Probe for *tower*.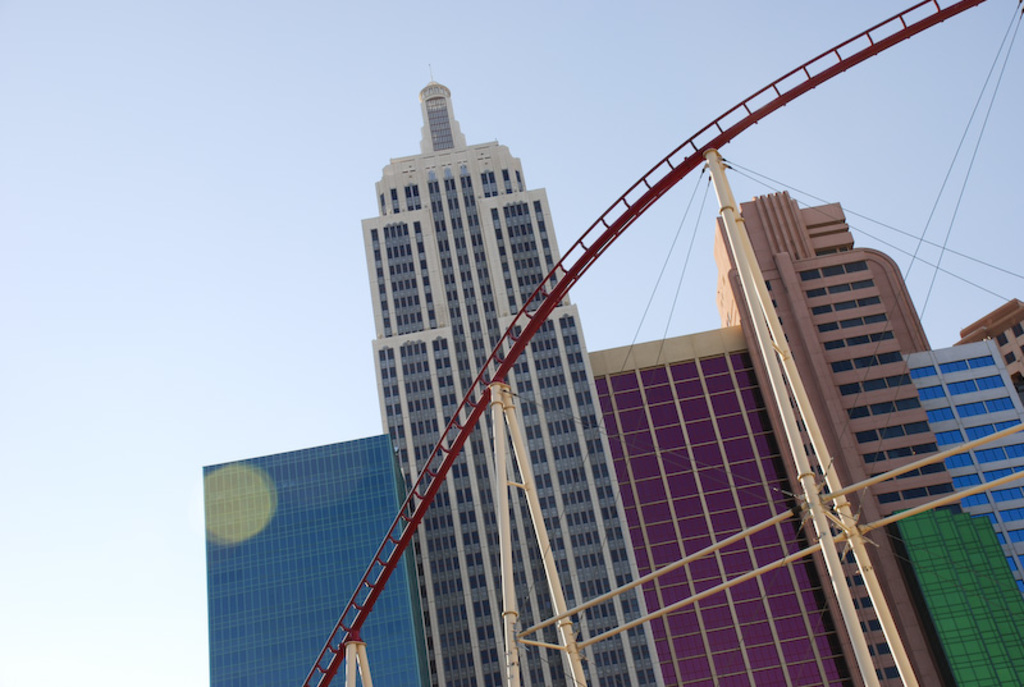
Probe result: 202, 65, 1023, 683.
